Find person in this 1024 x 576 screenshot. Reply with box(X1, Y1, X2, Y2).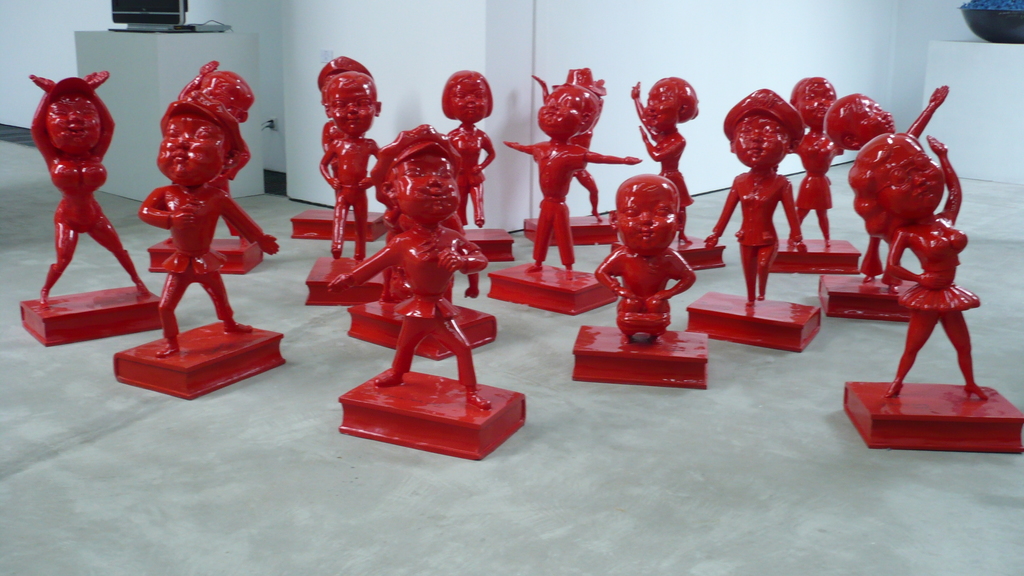
box(591, 173, 703, 347).
